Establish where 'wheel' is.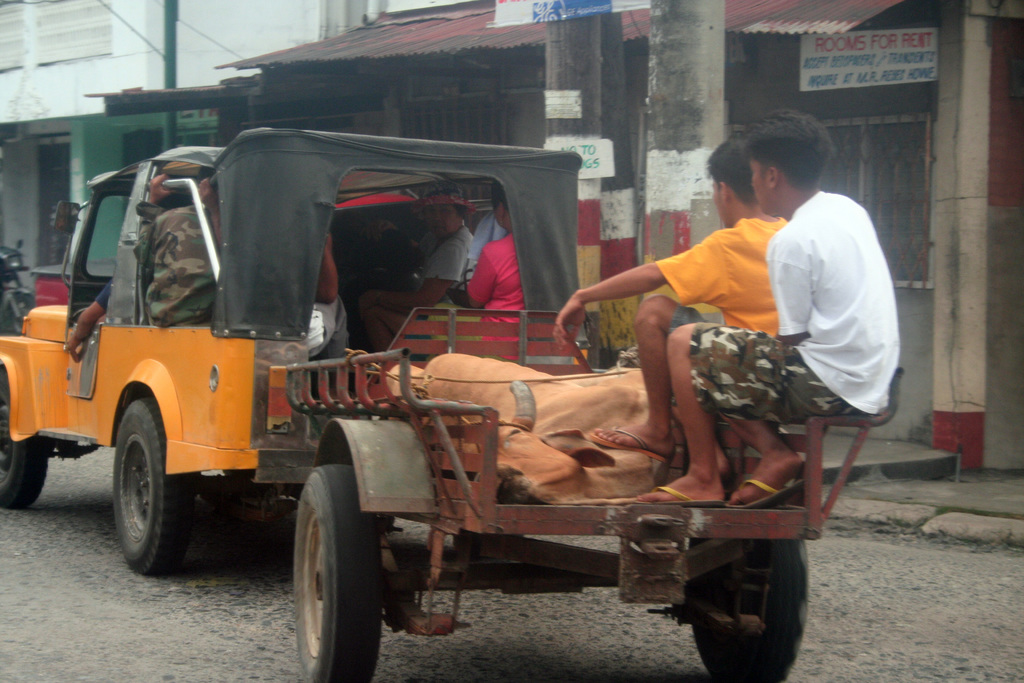
Established at [left=296, top=466, right=378, bottom=682].
